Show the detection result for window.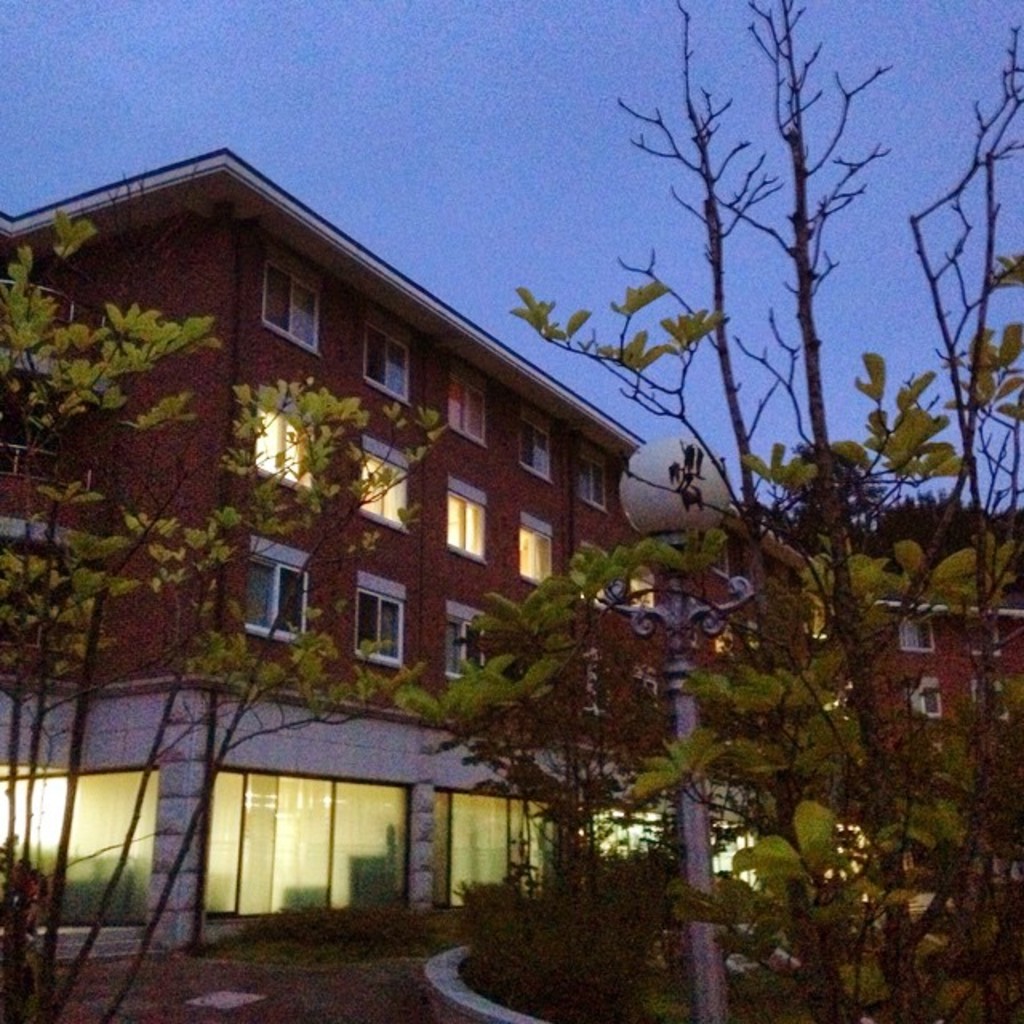
Rect(446, 496, 491, 563).
